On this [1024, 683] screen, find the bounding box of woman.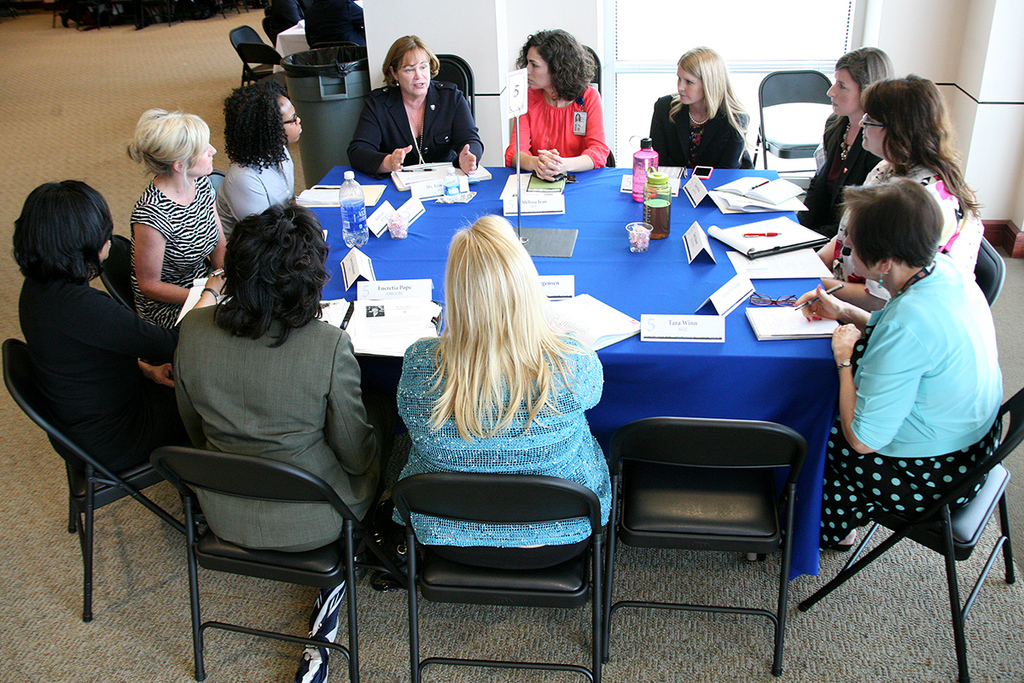
Bounding box: crop(345, 32, 486, 178).
